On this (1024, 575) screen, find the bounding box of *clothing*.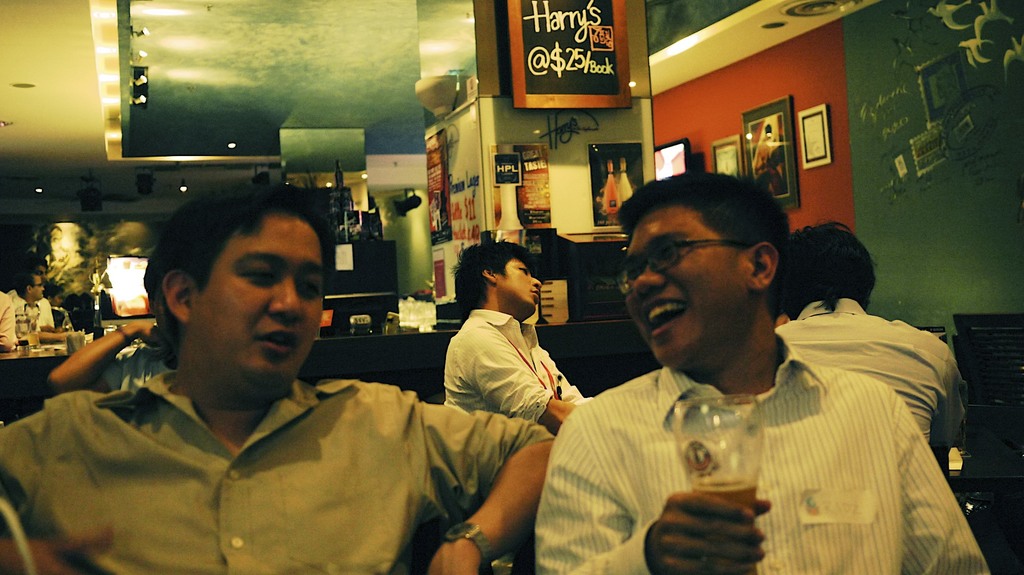
Bounding box: crop(530, 287, 1000, 572).
